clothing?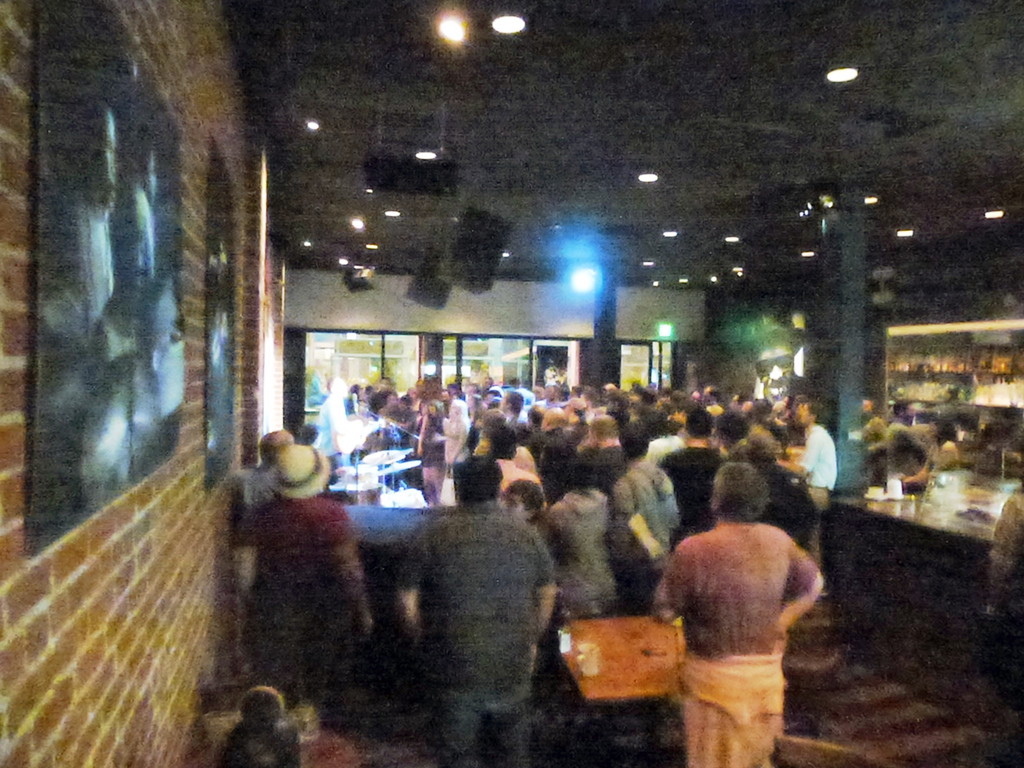
668,444,730,540
